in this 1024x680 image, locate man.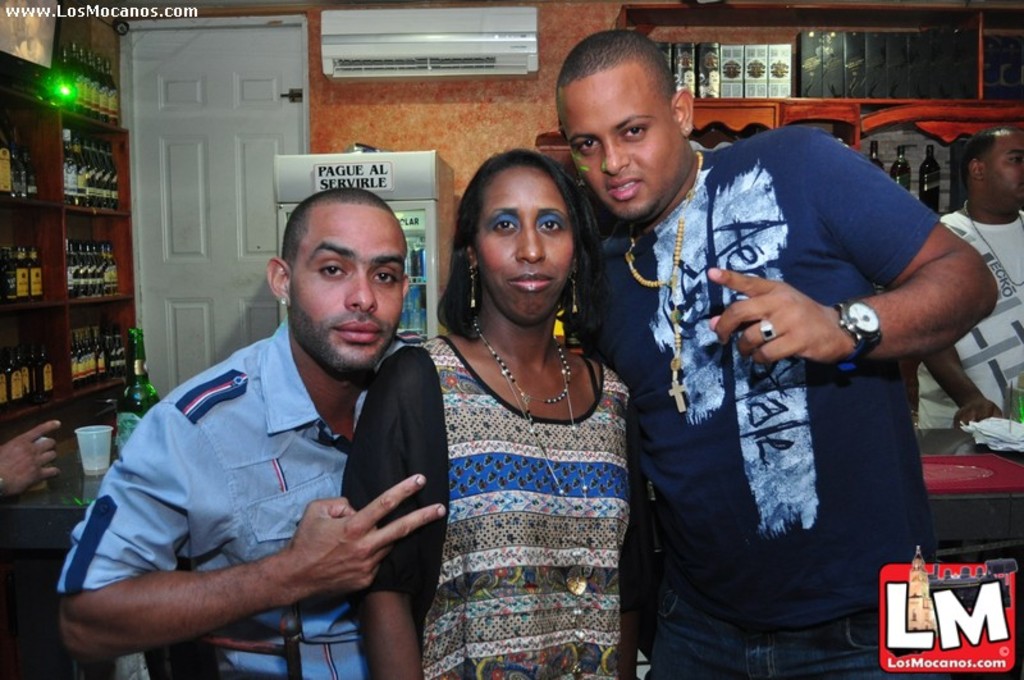
Bounding box: (553, 32, 993, 679).
